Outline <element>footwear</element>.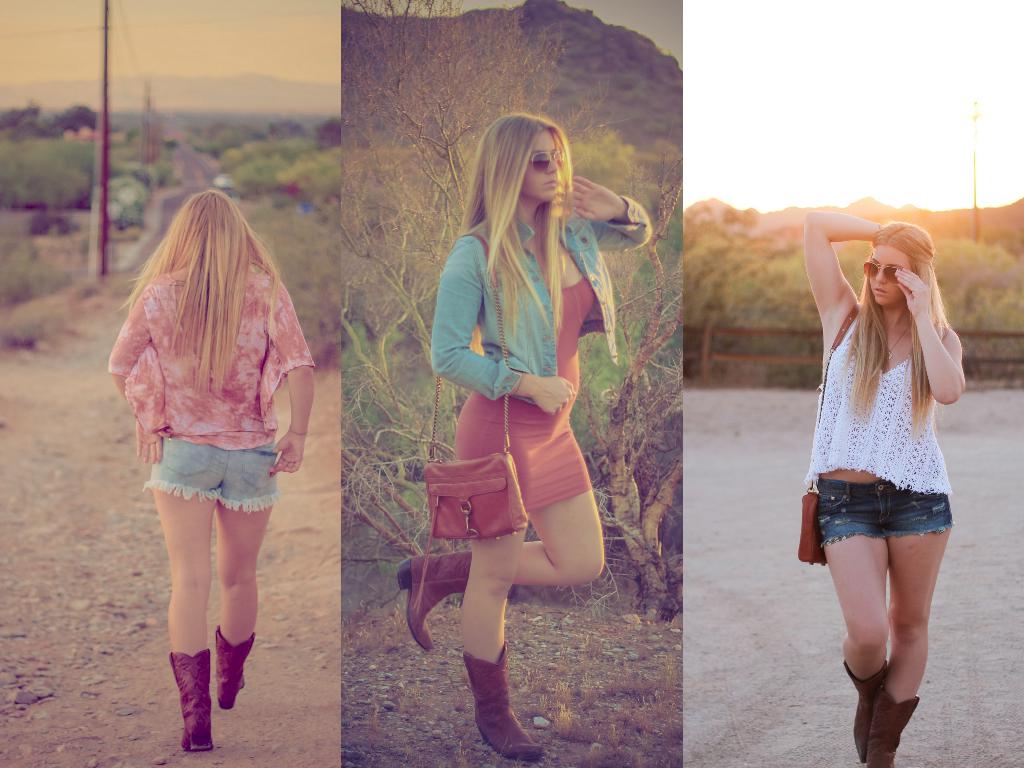
Outline: bbox(868, 691, 922, 757).
